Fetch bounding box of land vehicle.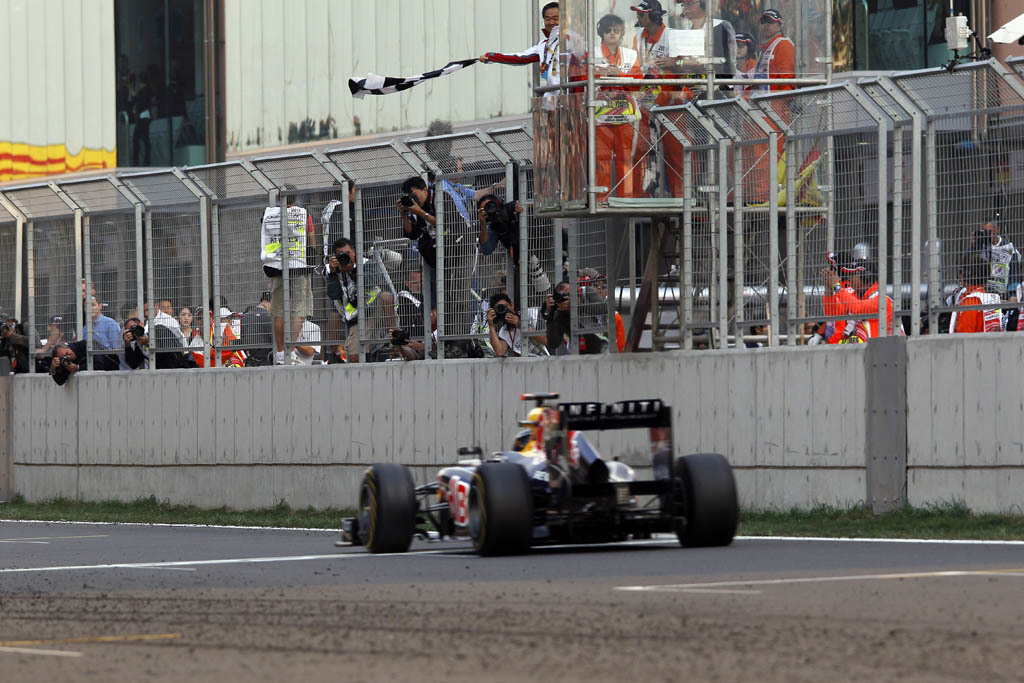
Bbox: crop(385, 405, 759, 562).
